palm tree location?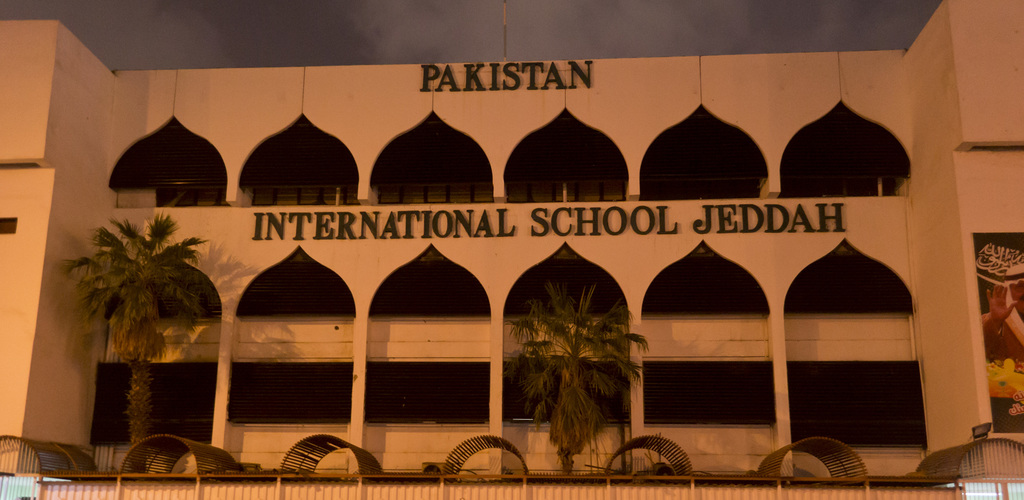
locate(525, 259, 628, 473)
